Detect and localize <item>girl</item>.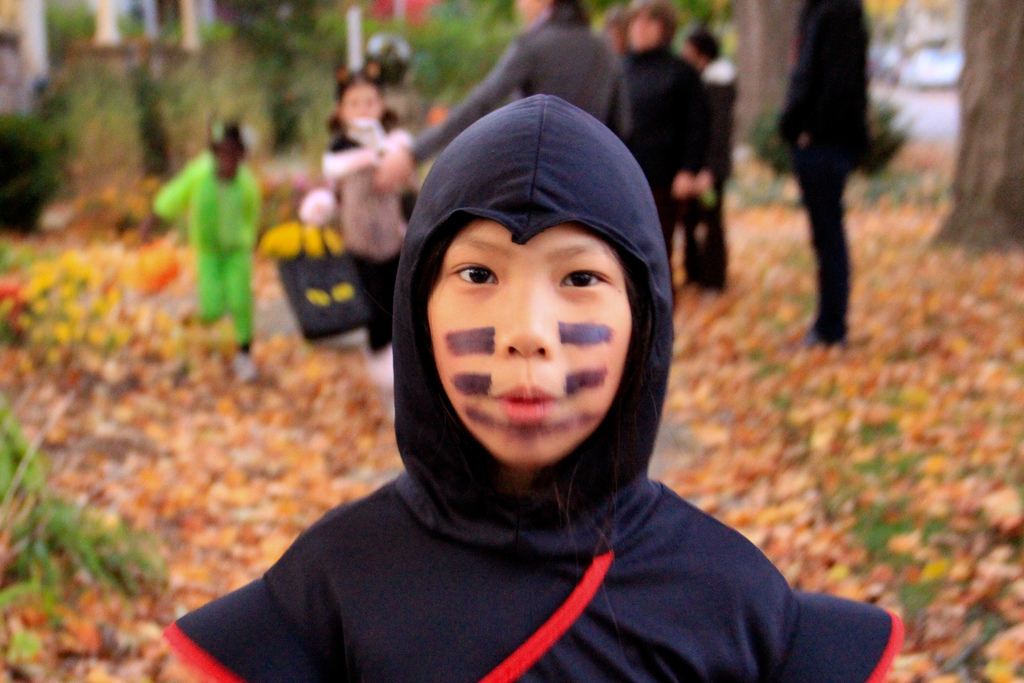
Localized at (left=320, top=72, right=420, bottom=399).
